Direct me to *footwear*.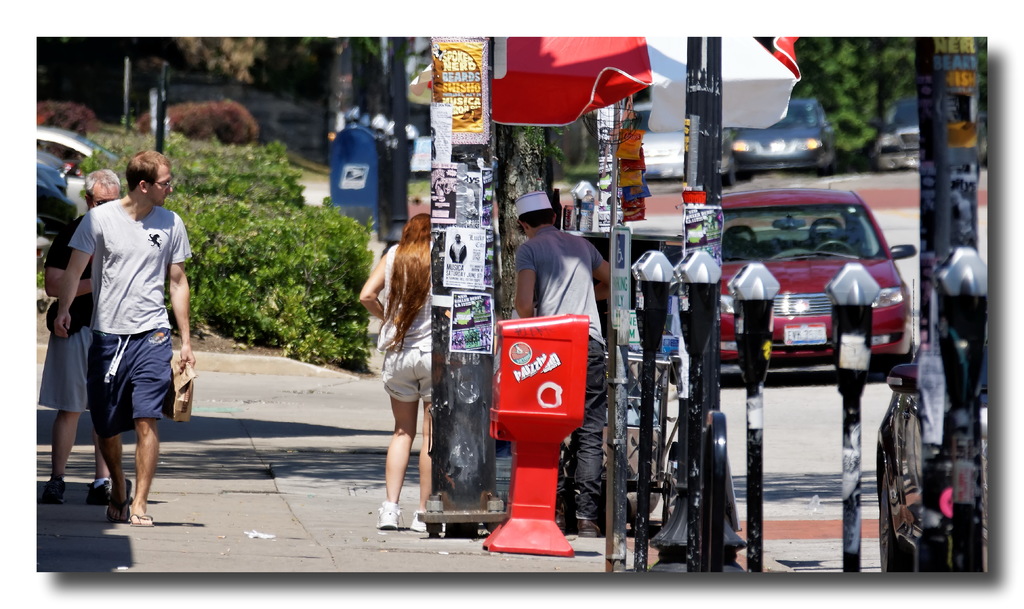
Direction: 40:477:64:499.
